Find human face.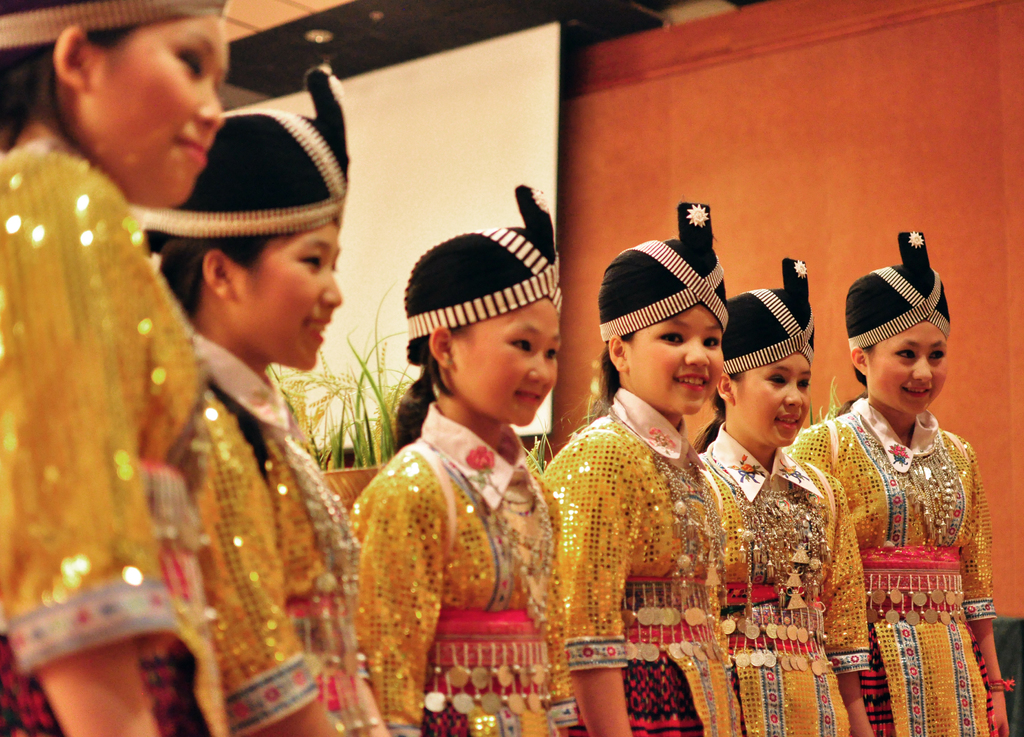
865, 324, 947, 413.
